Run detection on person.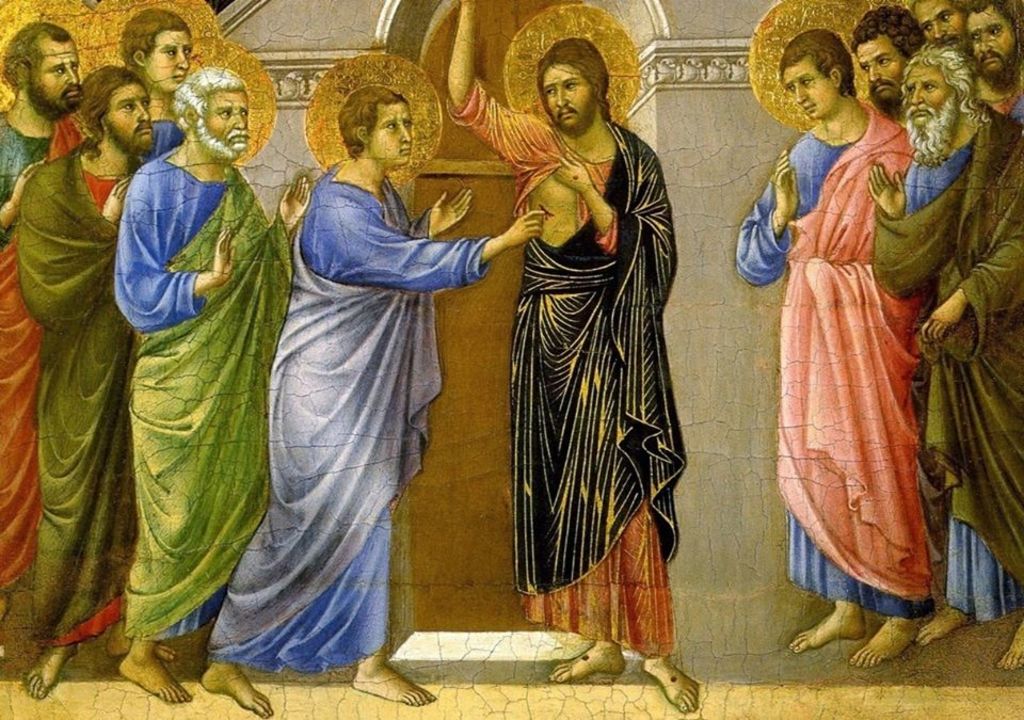
Result: 110/5/193/172.
